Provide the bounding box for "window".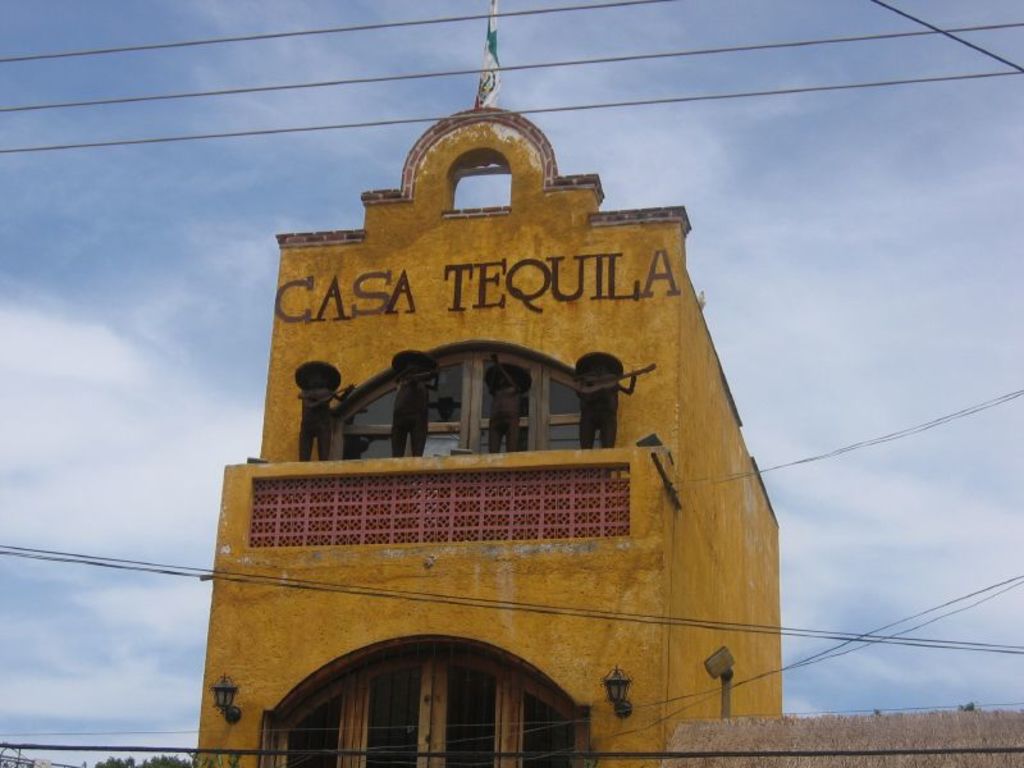
(left=339, top=351, right=621, bottom=465).
